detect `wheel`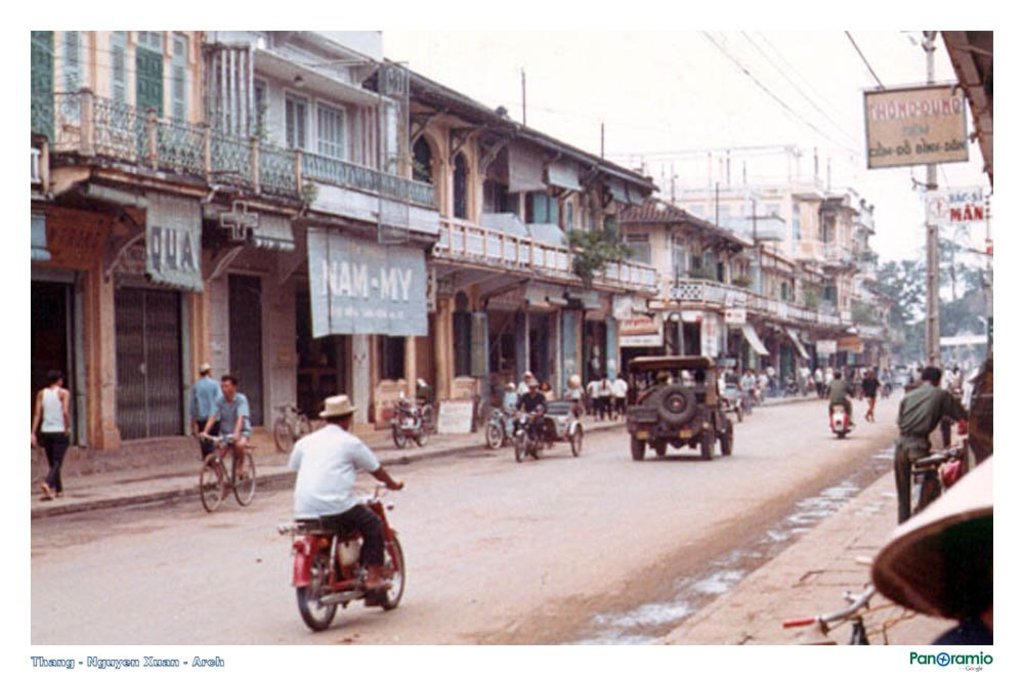
<box>417,420,429,443</box>
